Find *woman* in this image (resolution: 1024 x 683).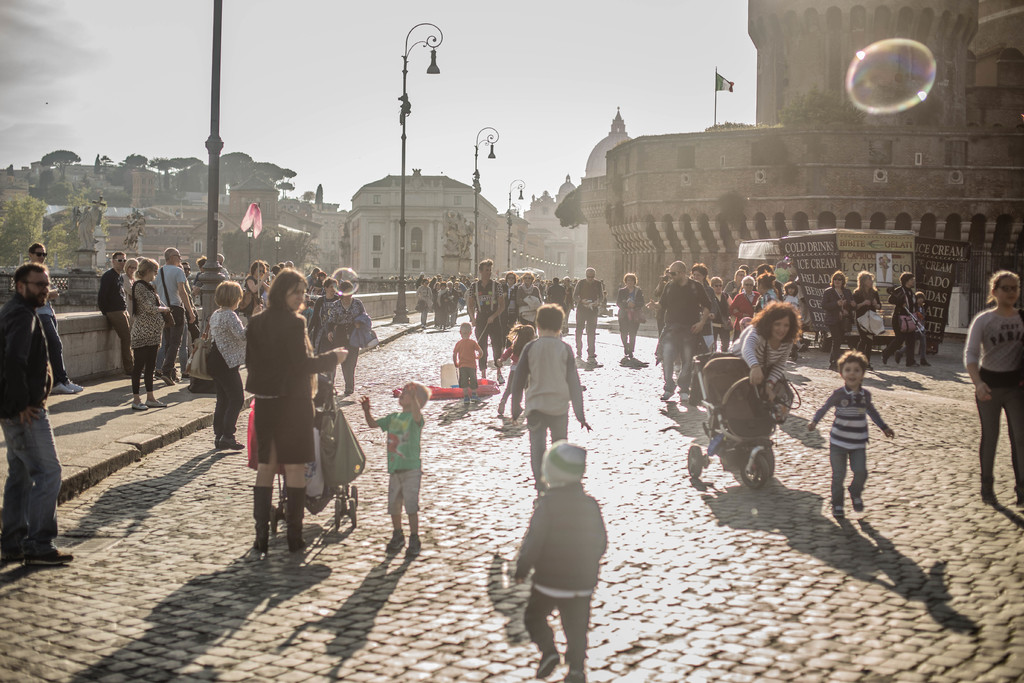
x1=332 y1=279 x2=370 y2=397.
